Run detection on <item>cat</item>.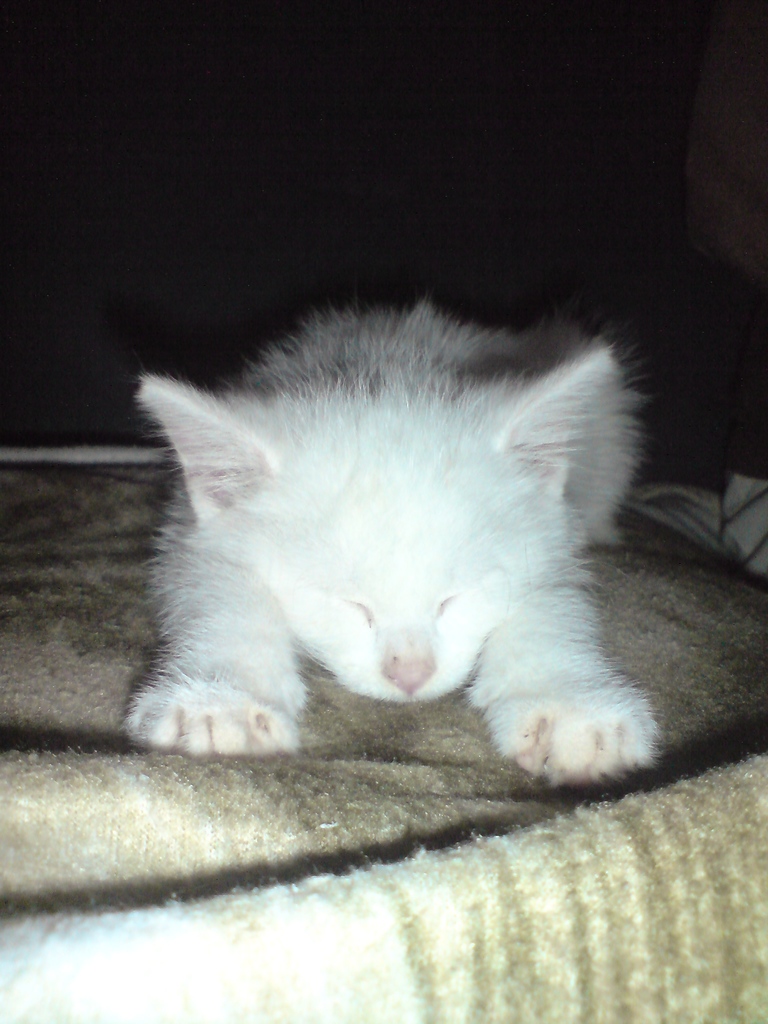
Result: crop(127, 299, 662, 790).
